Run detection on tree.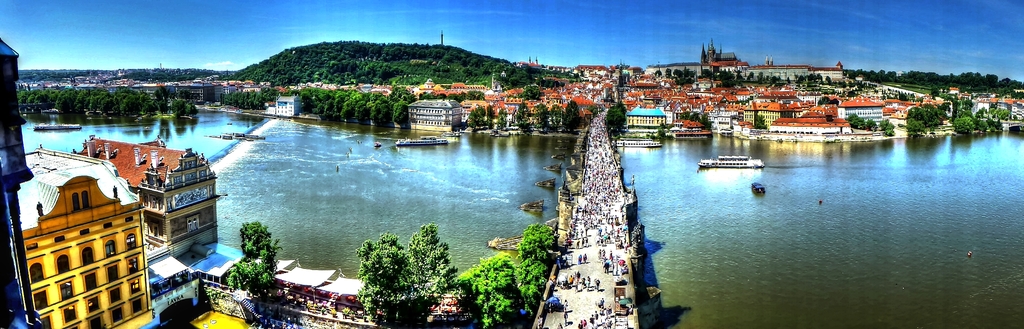
Result: box=[400, 218, 463, 305].
